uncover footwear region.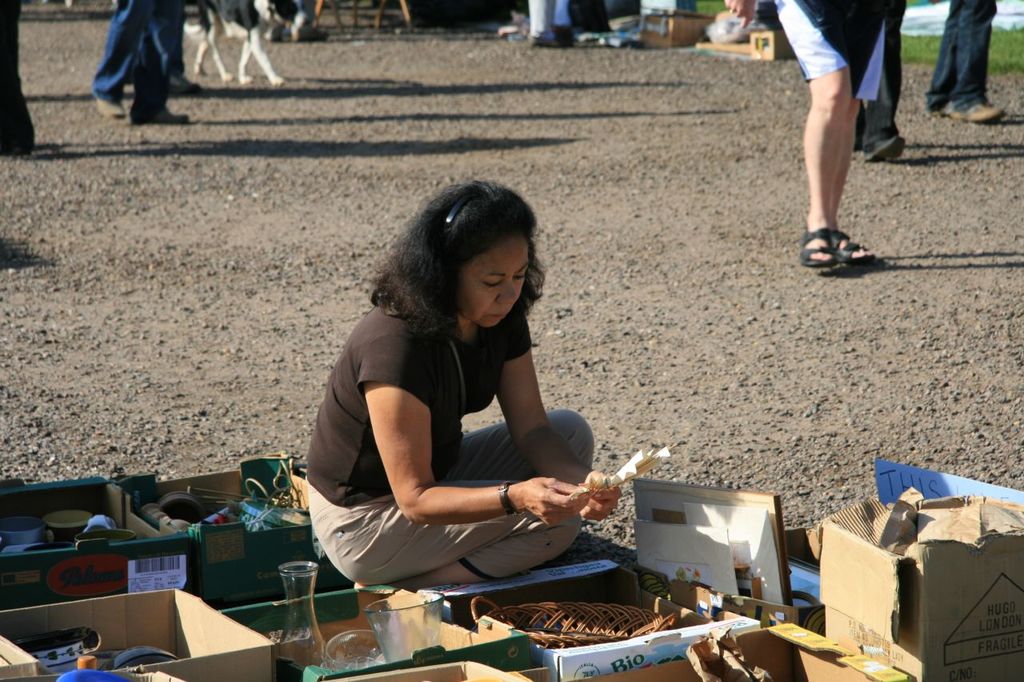
Uncovered: <region>864, 131, 903, 164</region>.
